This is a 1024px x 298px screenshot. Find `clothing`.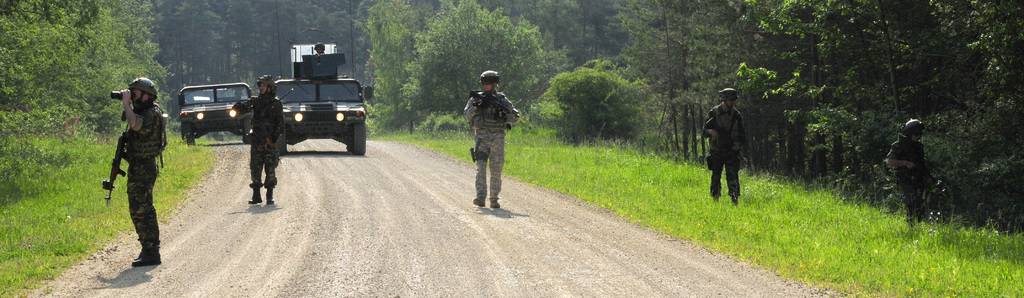
Bounding box: <region>714, 81, 744, 102</region>.
